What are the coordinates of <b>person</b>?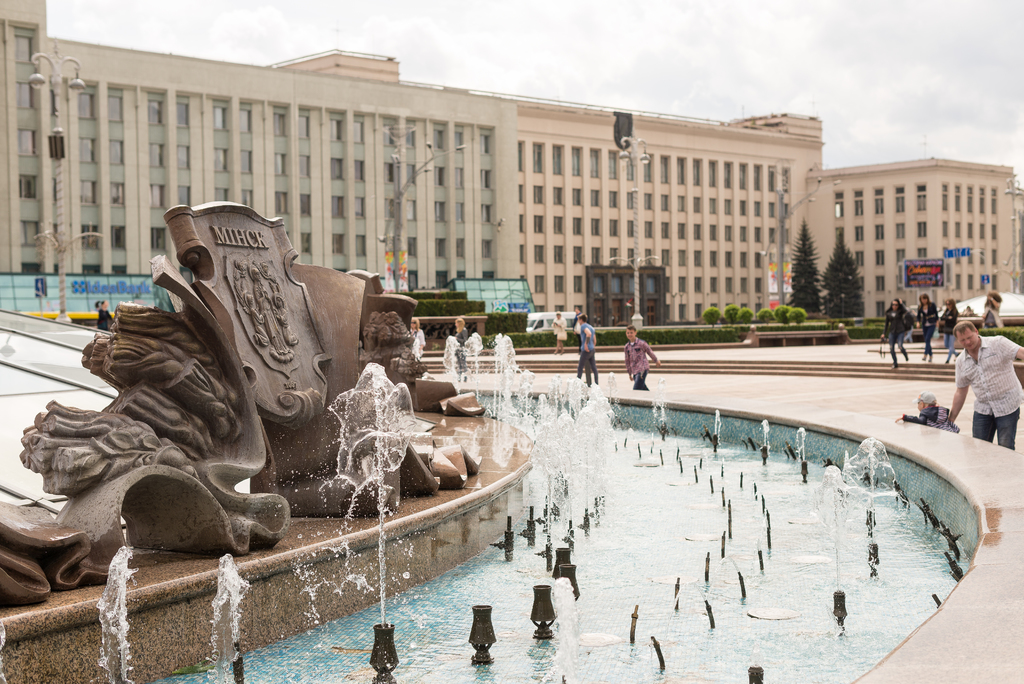
select_region(882, 297, 907, 368).
